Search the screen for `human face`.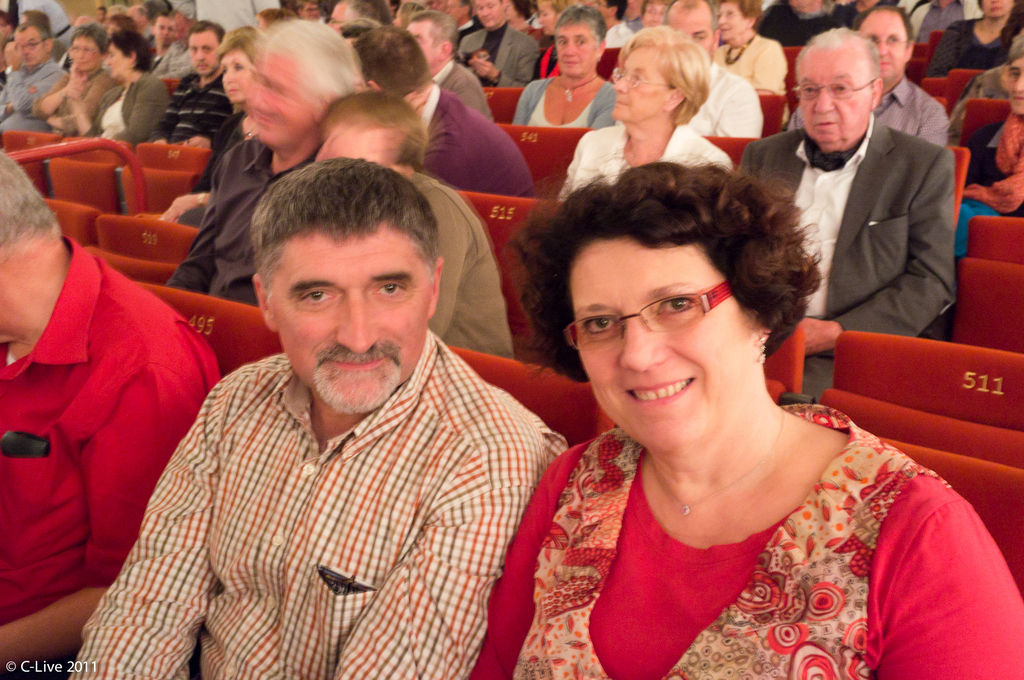
Found at rect(1002, 60, 1023, 115).
